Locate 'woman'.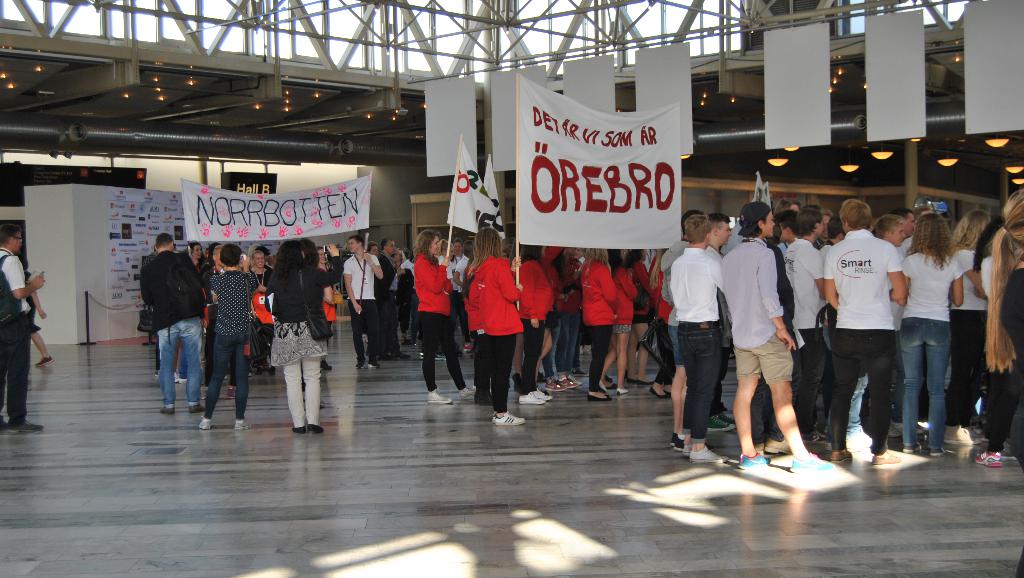
Bounding box: [left=578, top=248, right=613, bottom=403].
